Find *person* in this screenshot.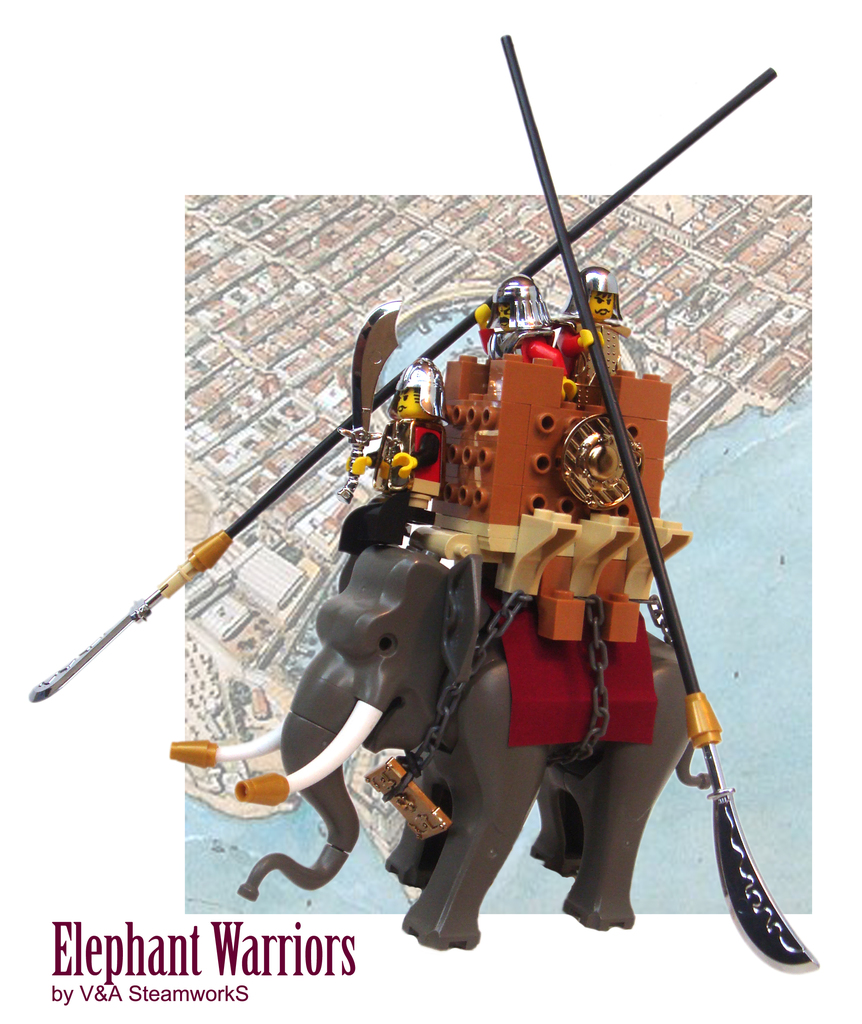
The bounding box for *person* is BBox(555, 263, 631, 382).
